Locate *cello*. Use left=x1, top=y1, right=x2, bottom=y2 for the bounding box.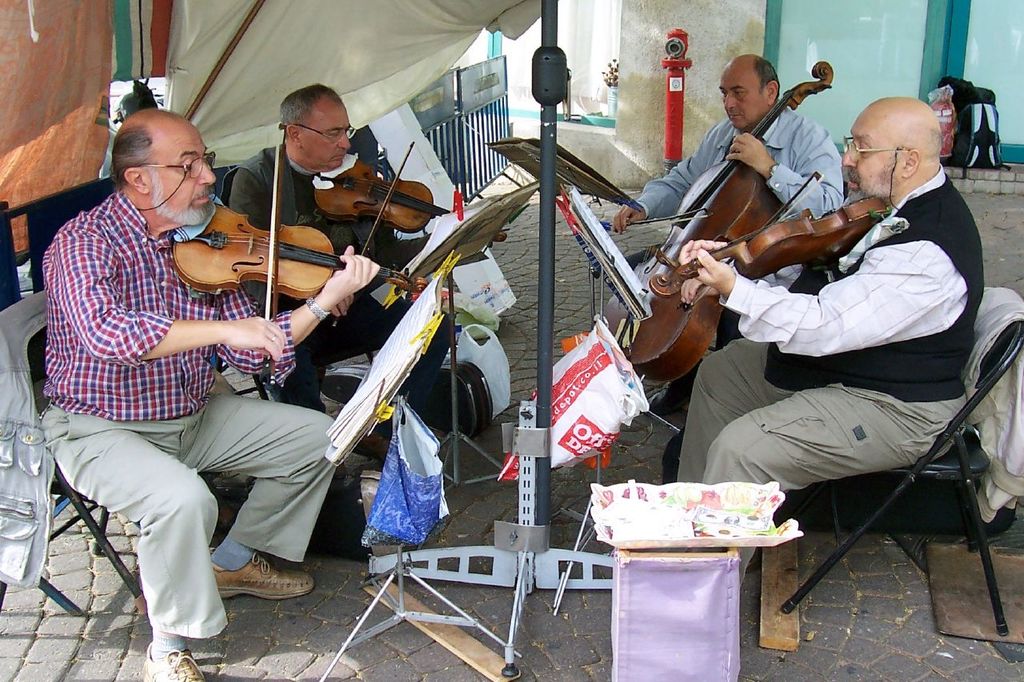
left=310, top=135, right=507, bottom=251.
